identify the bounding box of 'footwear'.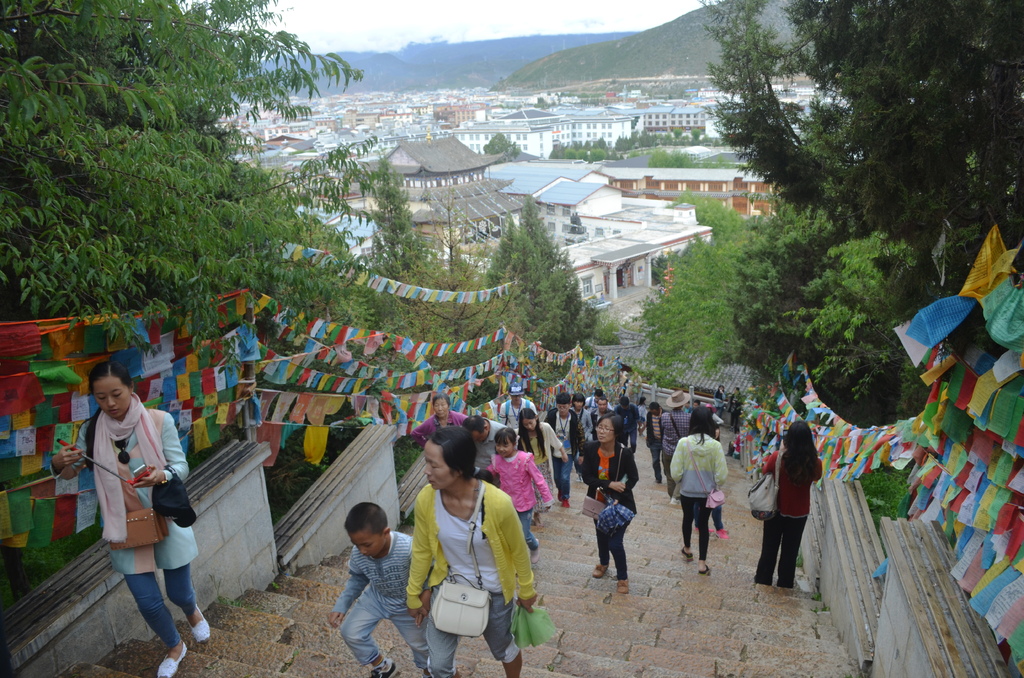
x1=559, y1=499, x2=571, y2=508.
